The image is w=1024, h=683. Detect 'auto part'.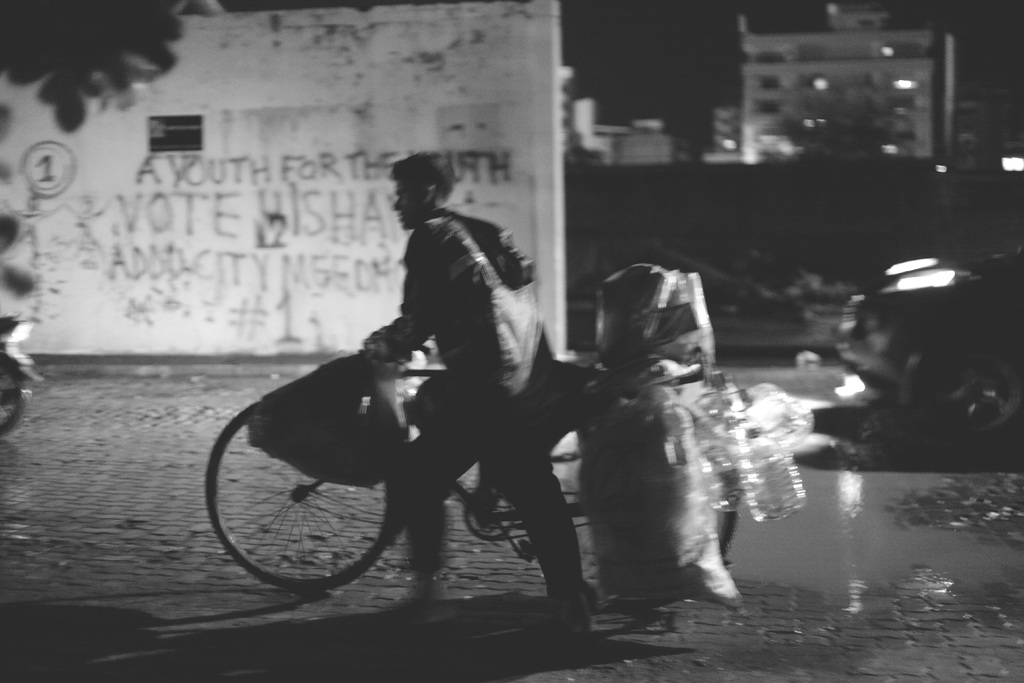
Detection: <box>0,311,35,348</box>.
